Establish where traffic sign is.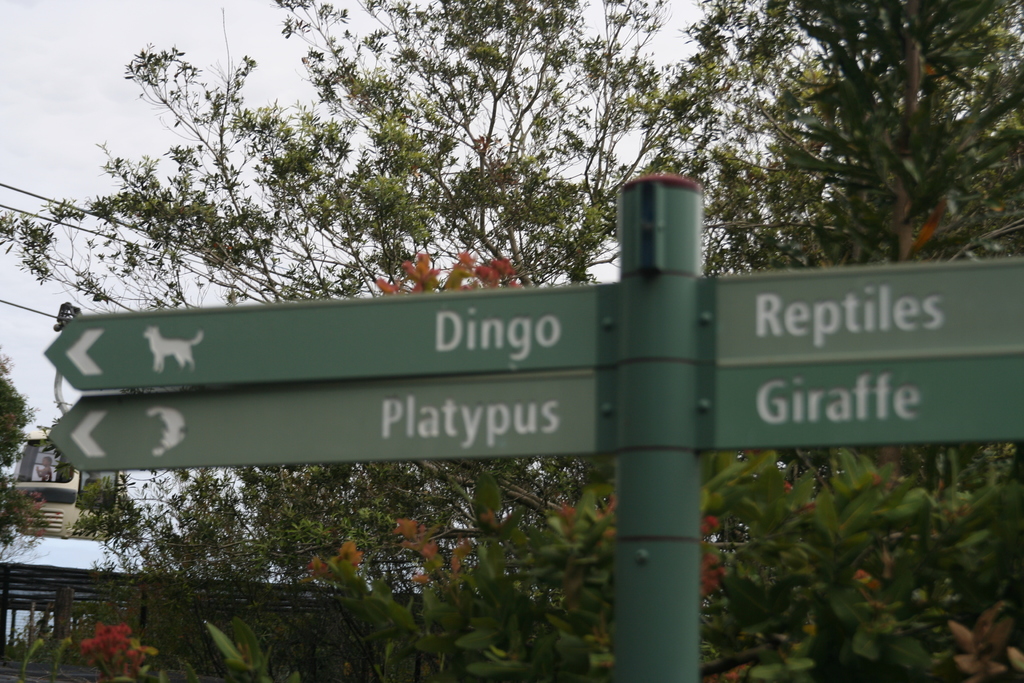
Established at bbox(716, 259, 1023, 366).
